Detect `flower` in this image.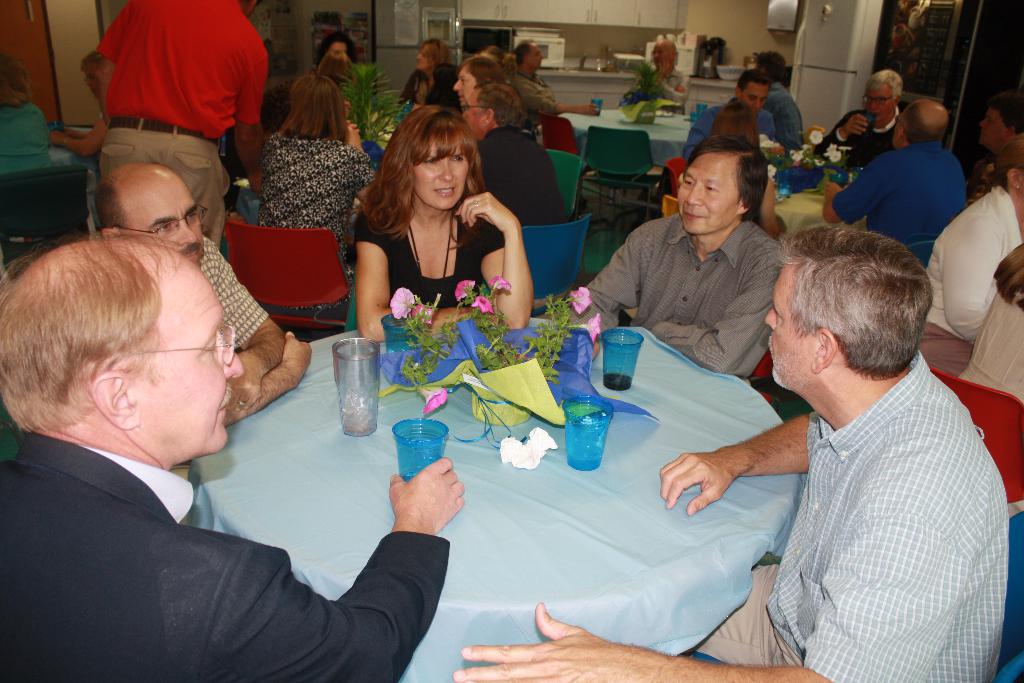
Detection: <box>390,284,417,322</box>.
